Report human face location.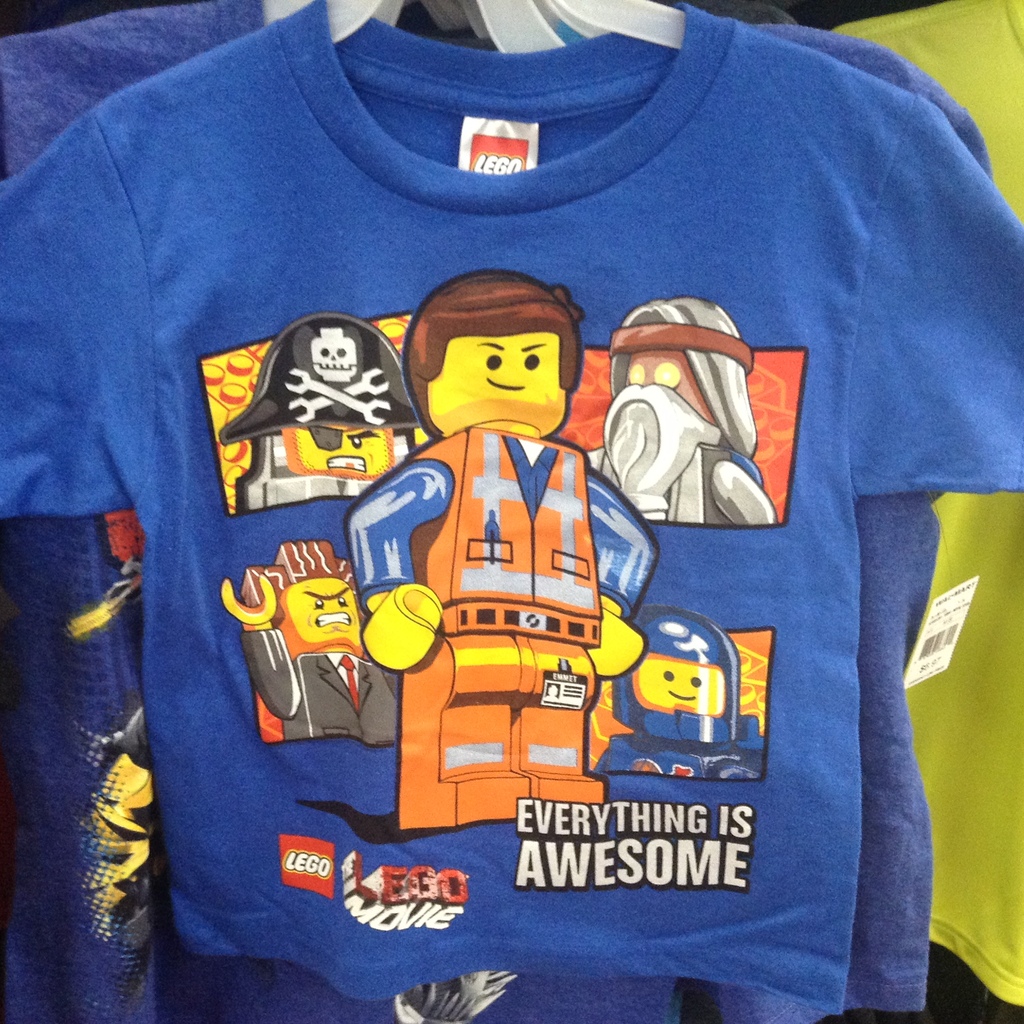
Report: bbox=[631, 659, 724, 712].
